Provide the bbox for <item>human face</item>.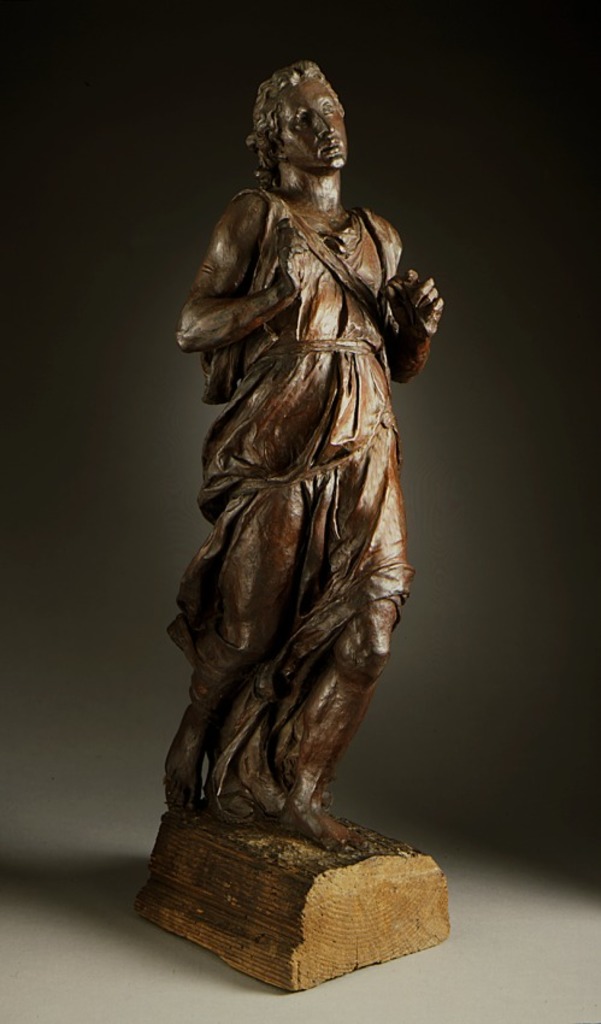
{"left": 282, "top": 80, "right": 348, "bottom": 169}.
